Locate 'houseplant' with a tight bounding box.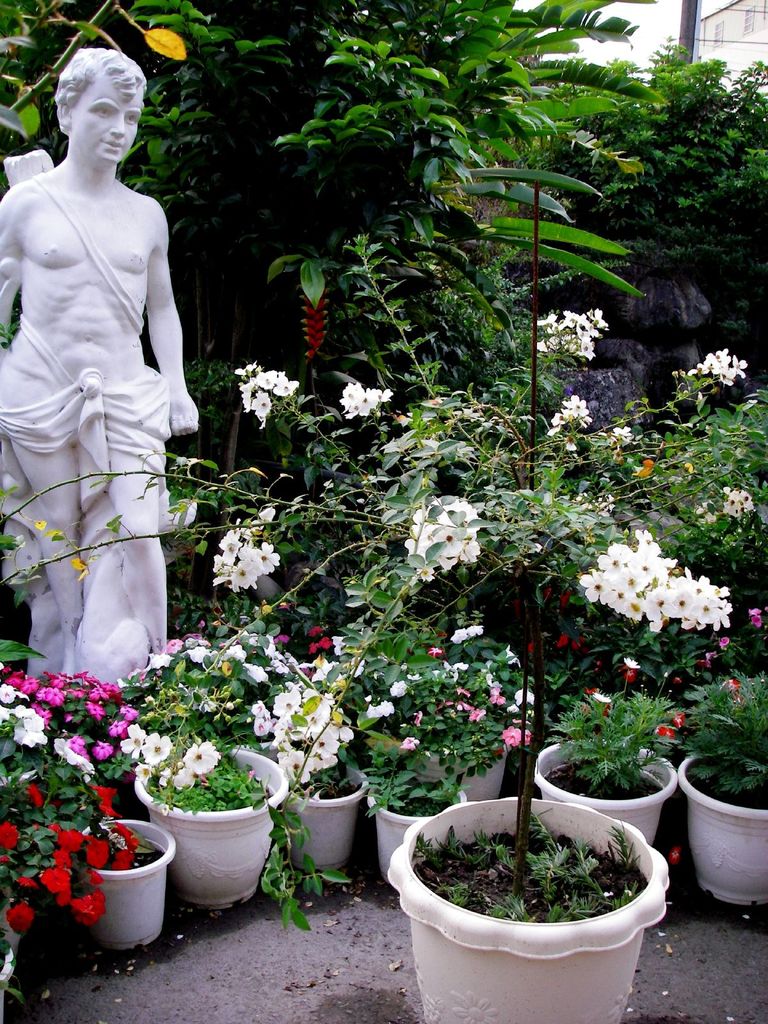
248 689 381 886.
